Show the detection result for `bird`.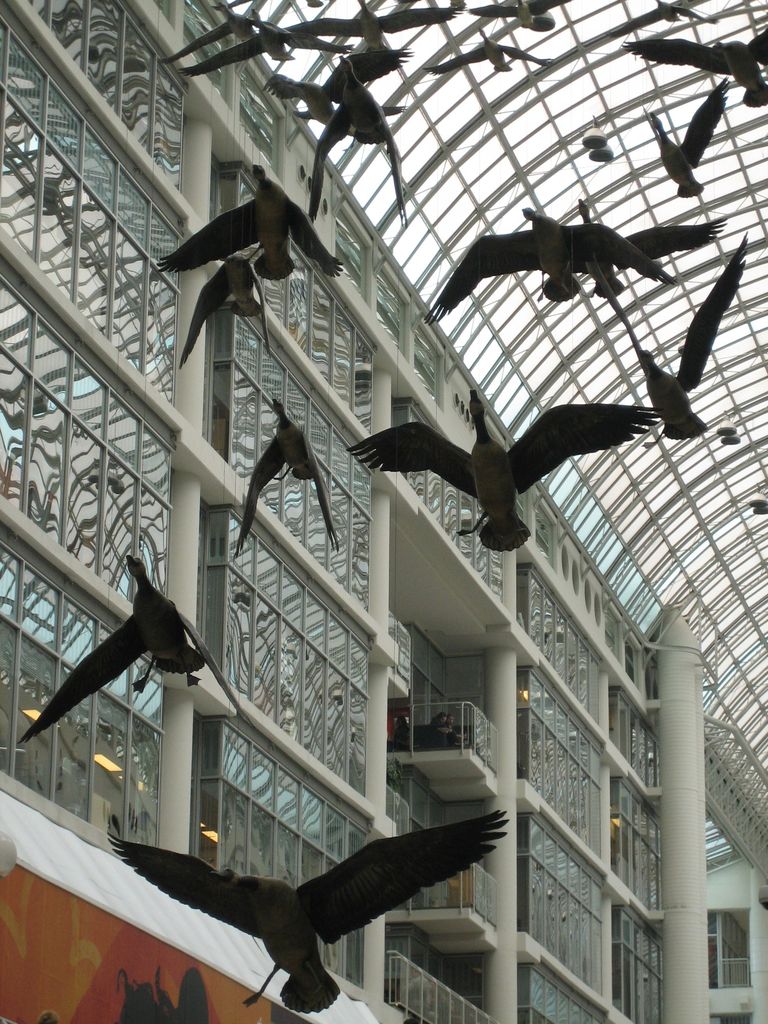
box=[228, 410, 359, 560].
